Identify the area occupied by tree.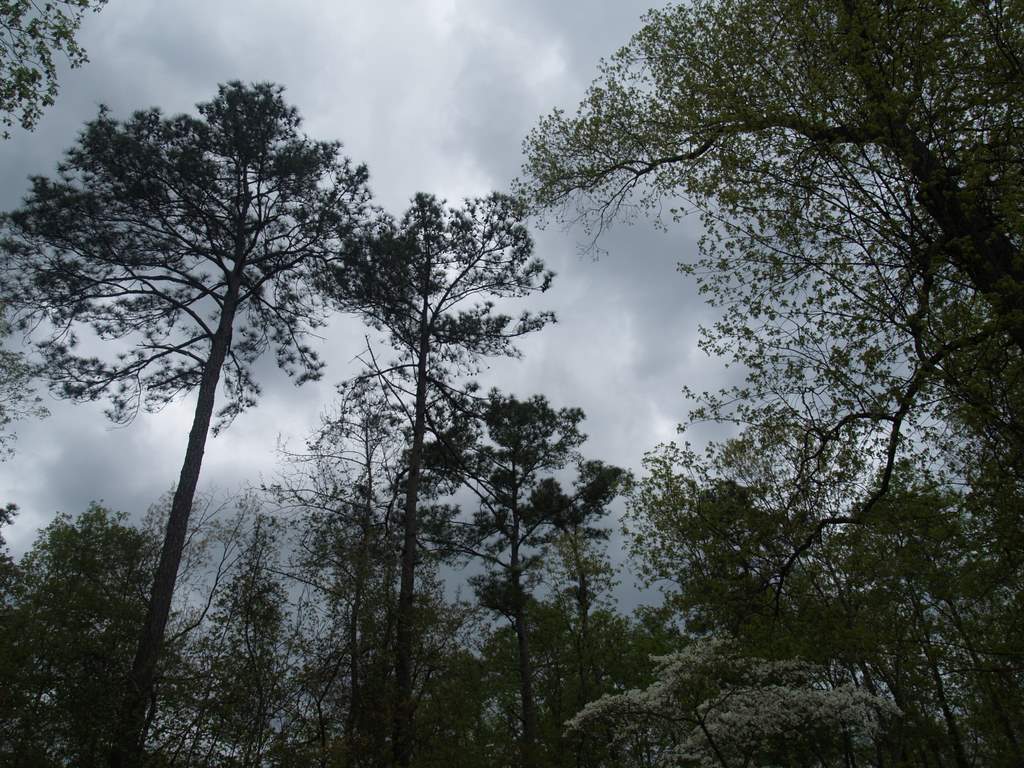
Area: [x1=0, y1=499, x2=148, y2=767].
